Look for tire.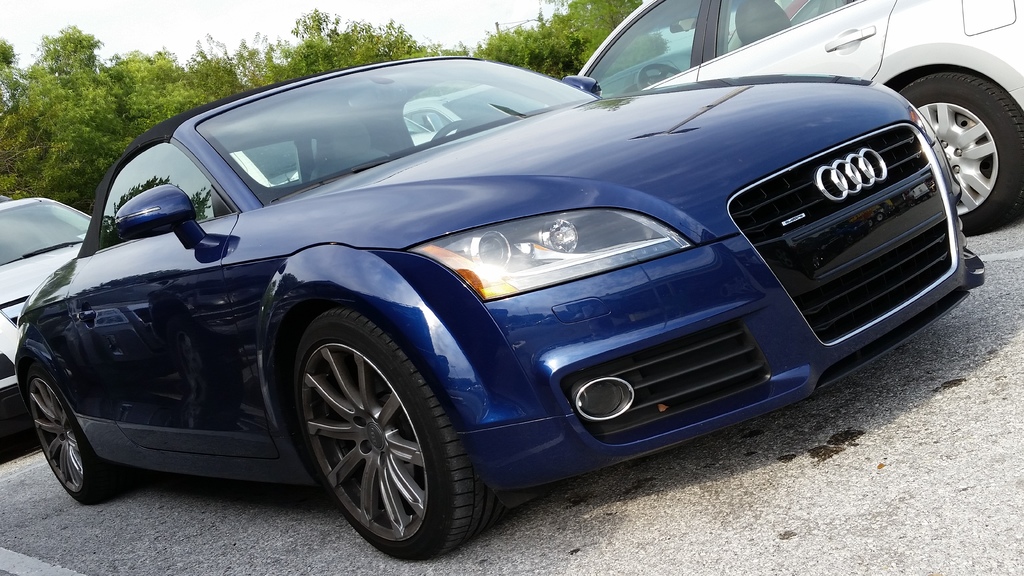
Found: <region>899, 73, 1023, 230</region>.
